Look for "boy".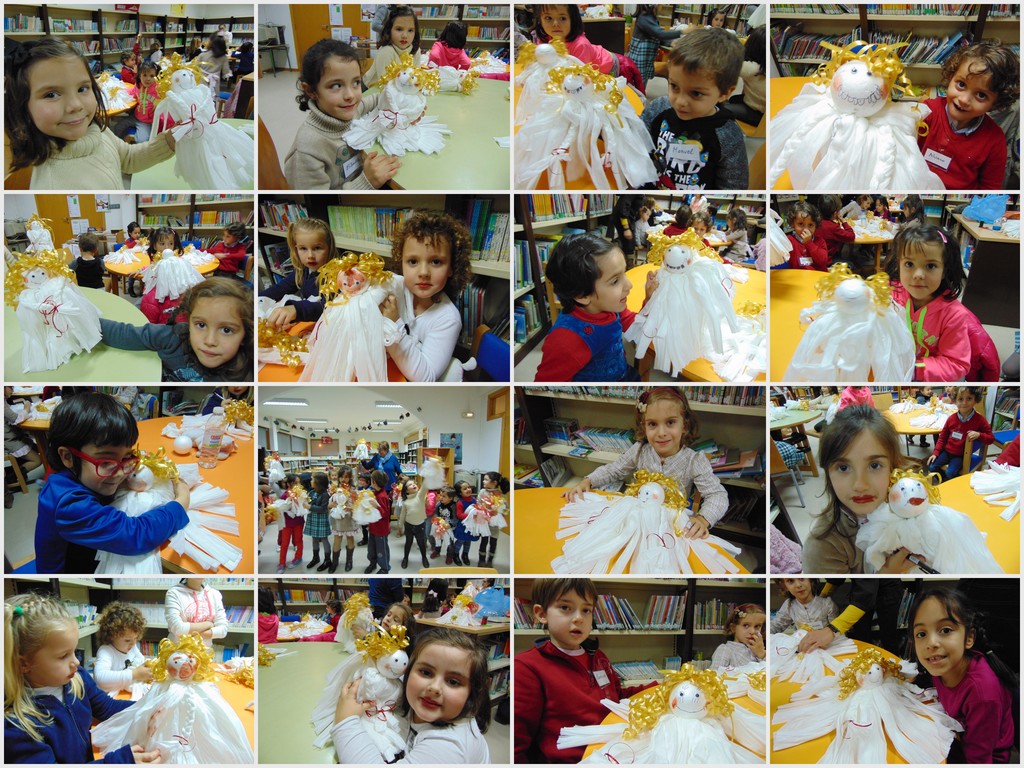
Found: <box>604,28,752,189</box>.
